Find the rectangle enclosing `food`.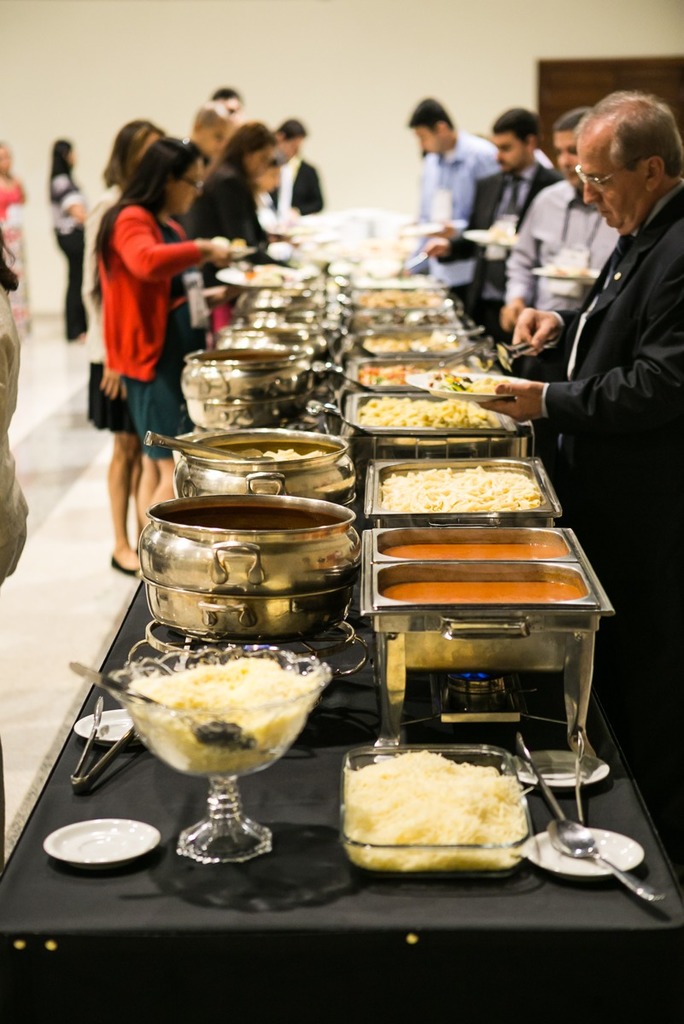
bbox(248, 262, 295, 287).
